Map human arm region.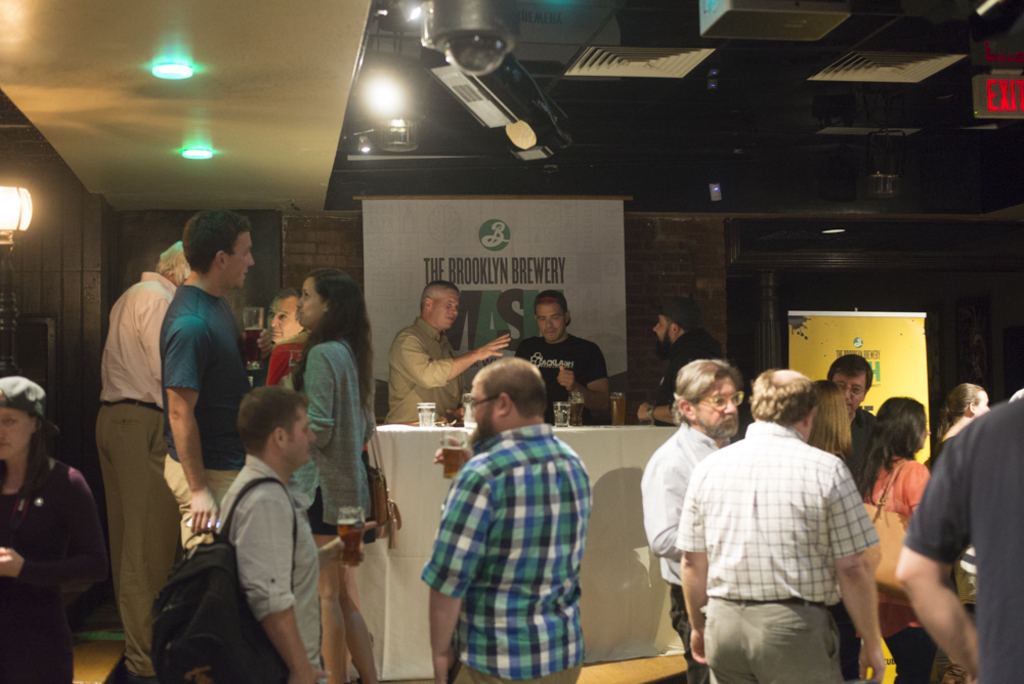
Mapped to (0,486,112,588).
